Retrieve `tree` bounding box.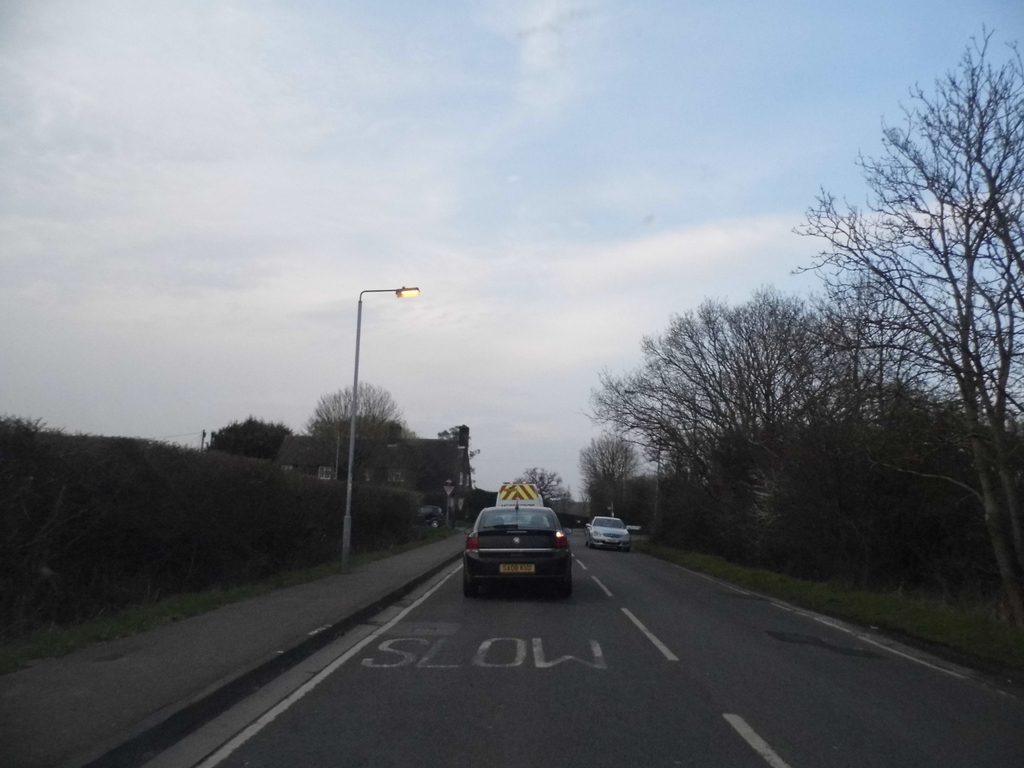
Bounding box: (516,465,572,504).
